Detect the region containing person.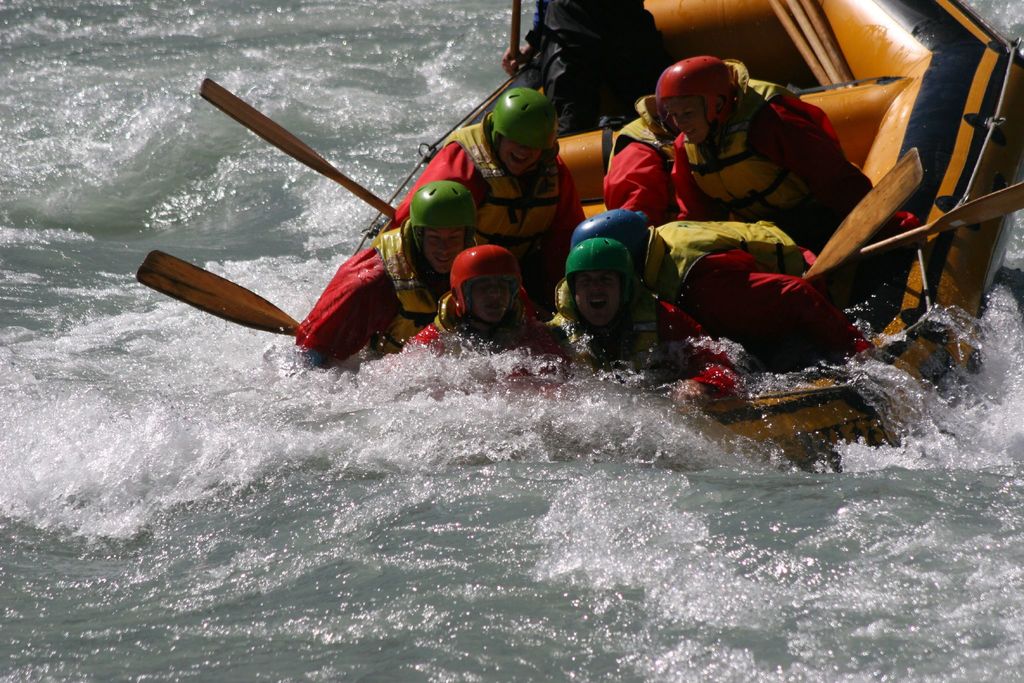
BBox(388, 88, 586, 303).
